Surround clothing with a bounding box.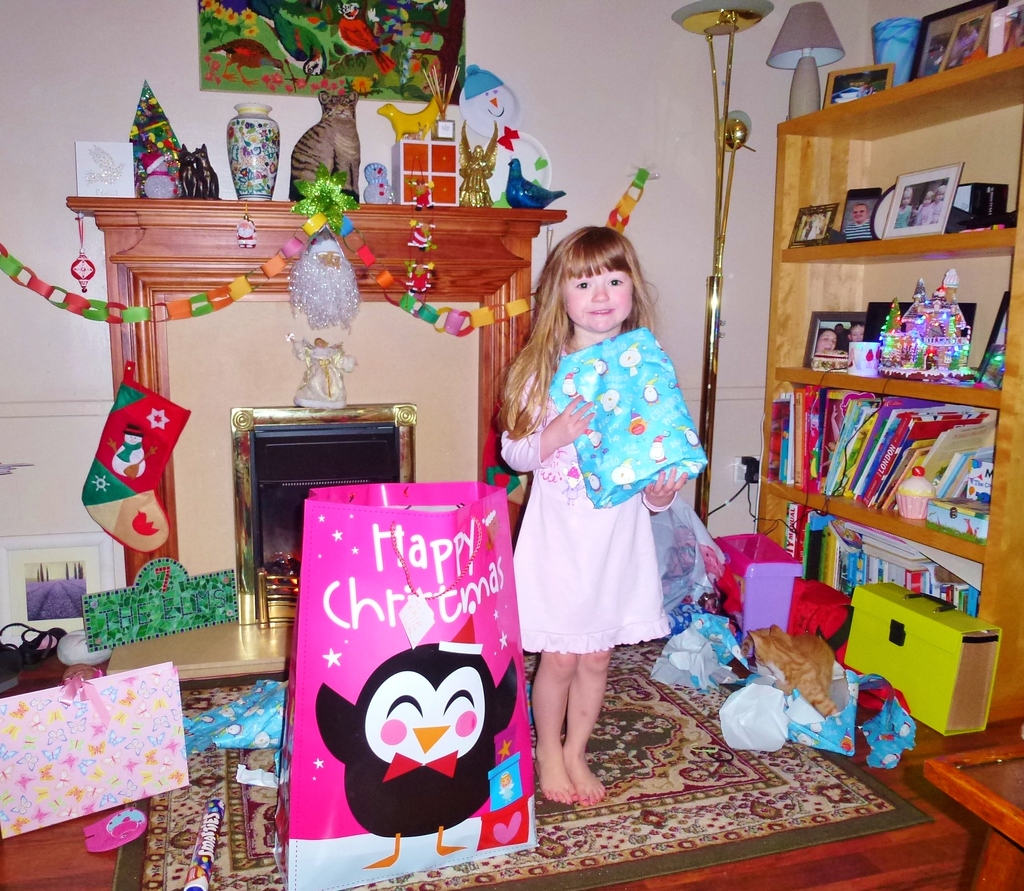
bbox=[501, 336, 714, 714].
